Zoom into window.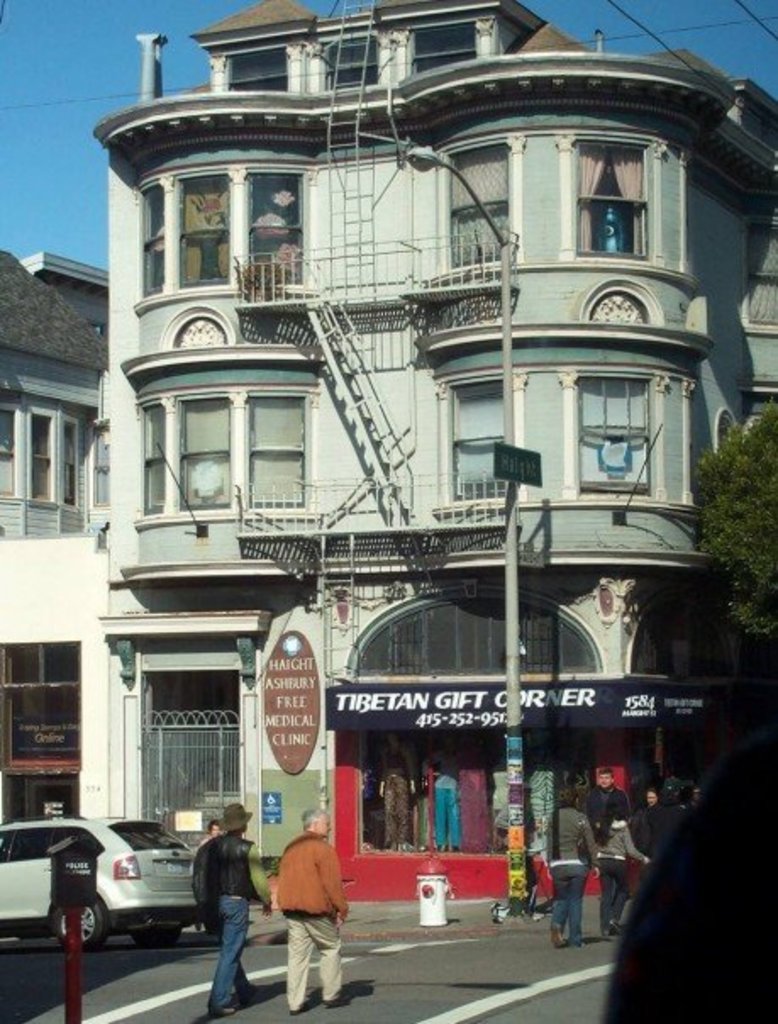
Zoom target: {"left": 436, "top": 370, "right": 503, "bottom": 502}.
